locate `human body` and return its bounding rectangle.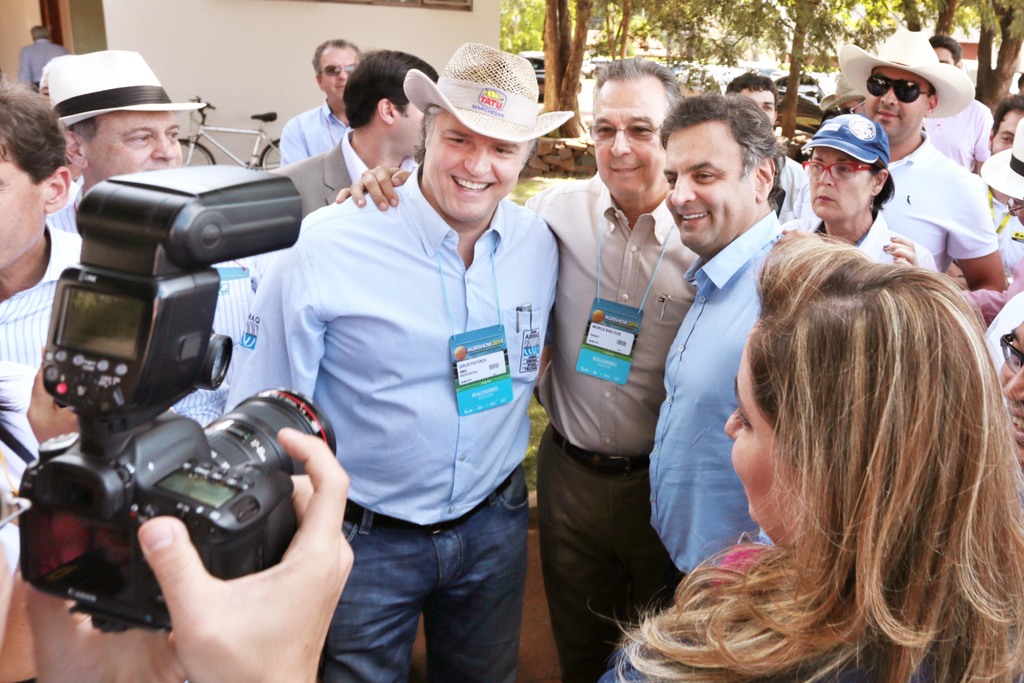
604, 556, 1018, 682.
